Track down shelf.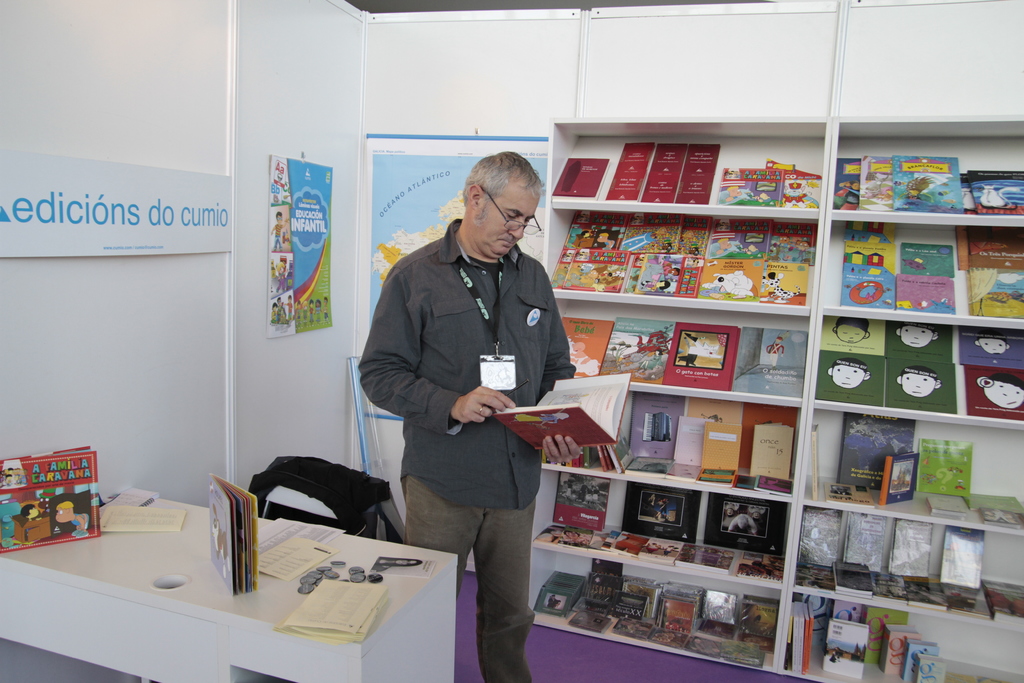
Tracked to x1=549, y1=300, x2=810, y2=394.
